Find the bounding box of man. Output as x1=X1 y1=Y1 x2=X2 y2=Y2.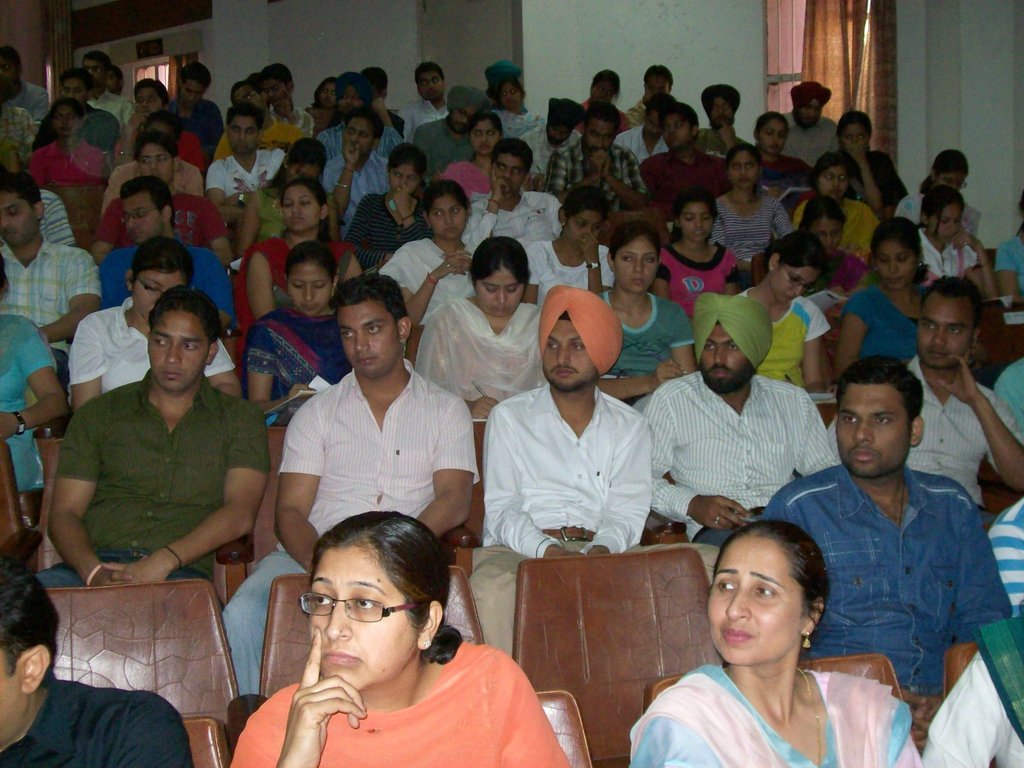
x1=0 y1=45 x2=58 y2=129.
